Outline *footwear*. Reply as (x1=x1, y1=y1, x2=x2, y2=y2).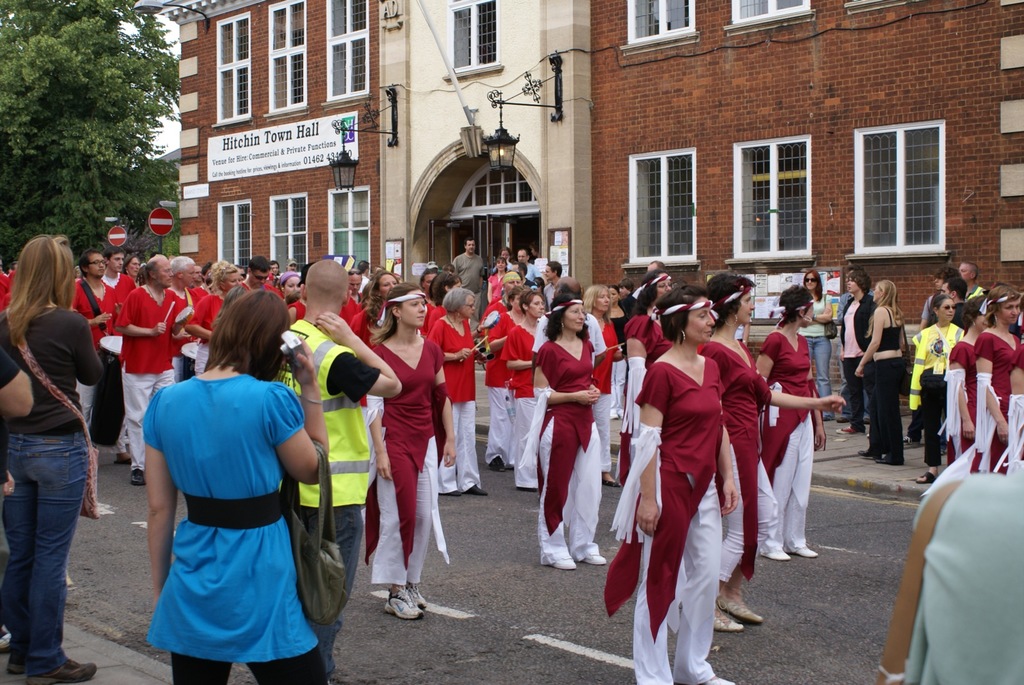
(x1=838, y1=420, x2=850, y2=423).
